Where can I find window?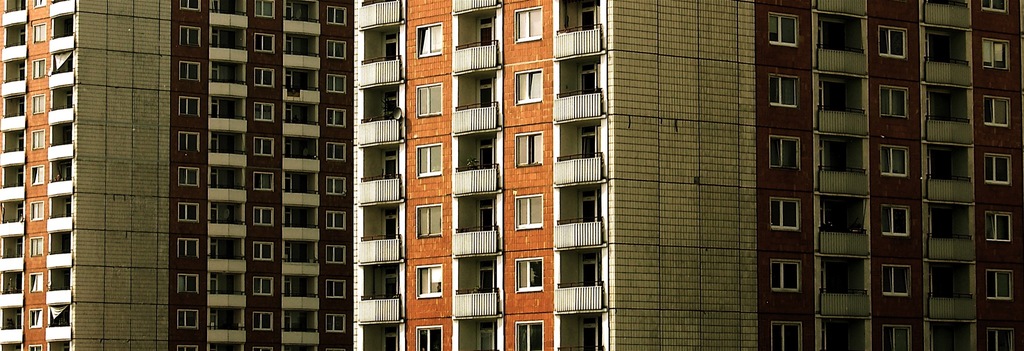
You can find it at l=984, t=157, r=1014, b=184.
